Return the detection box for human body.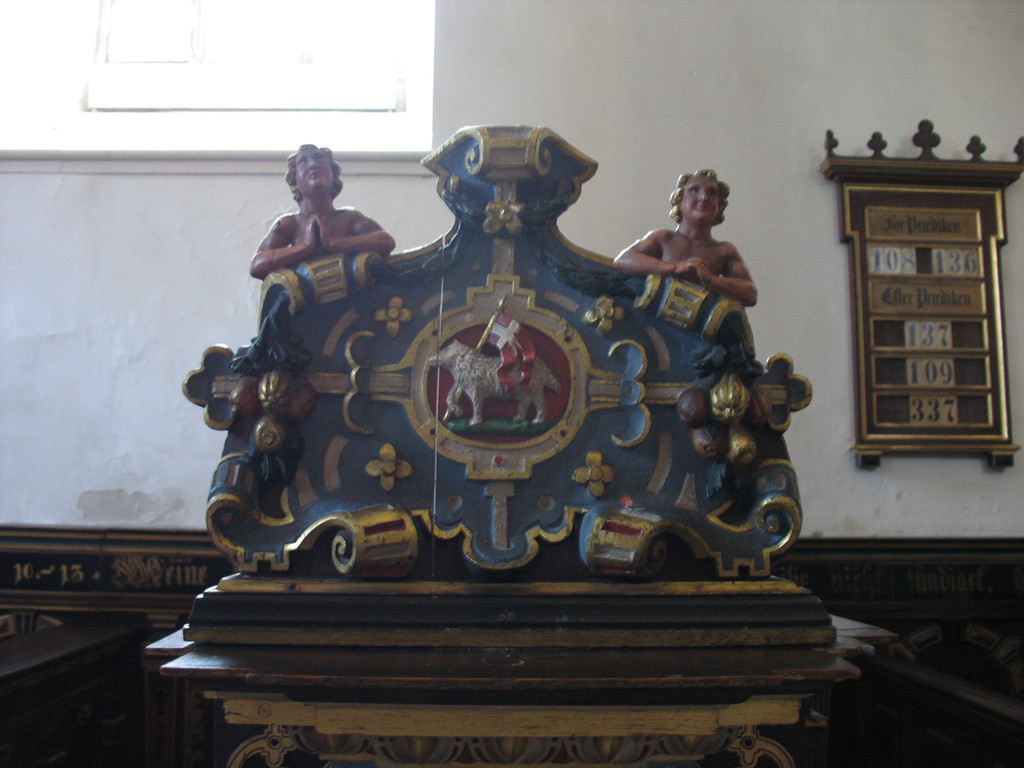
detection(250, 206, 395, 278).
